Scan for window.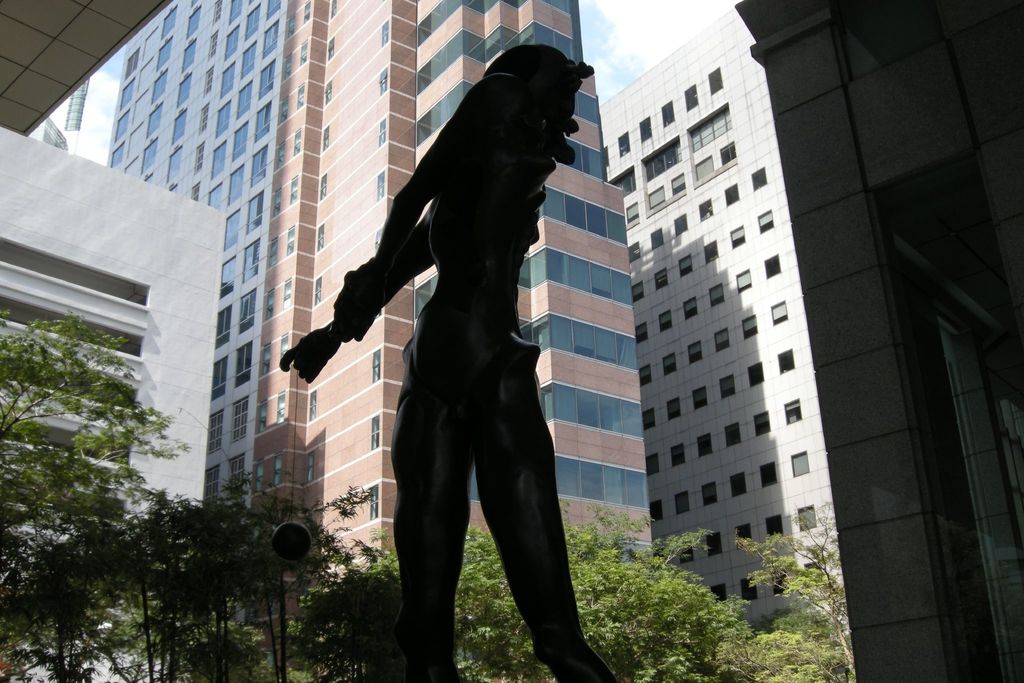
Scan result: x1=615 y1=133 x2=631 y2=157.
